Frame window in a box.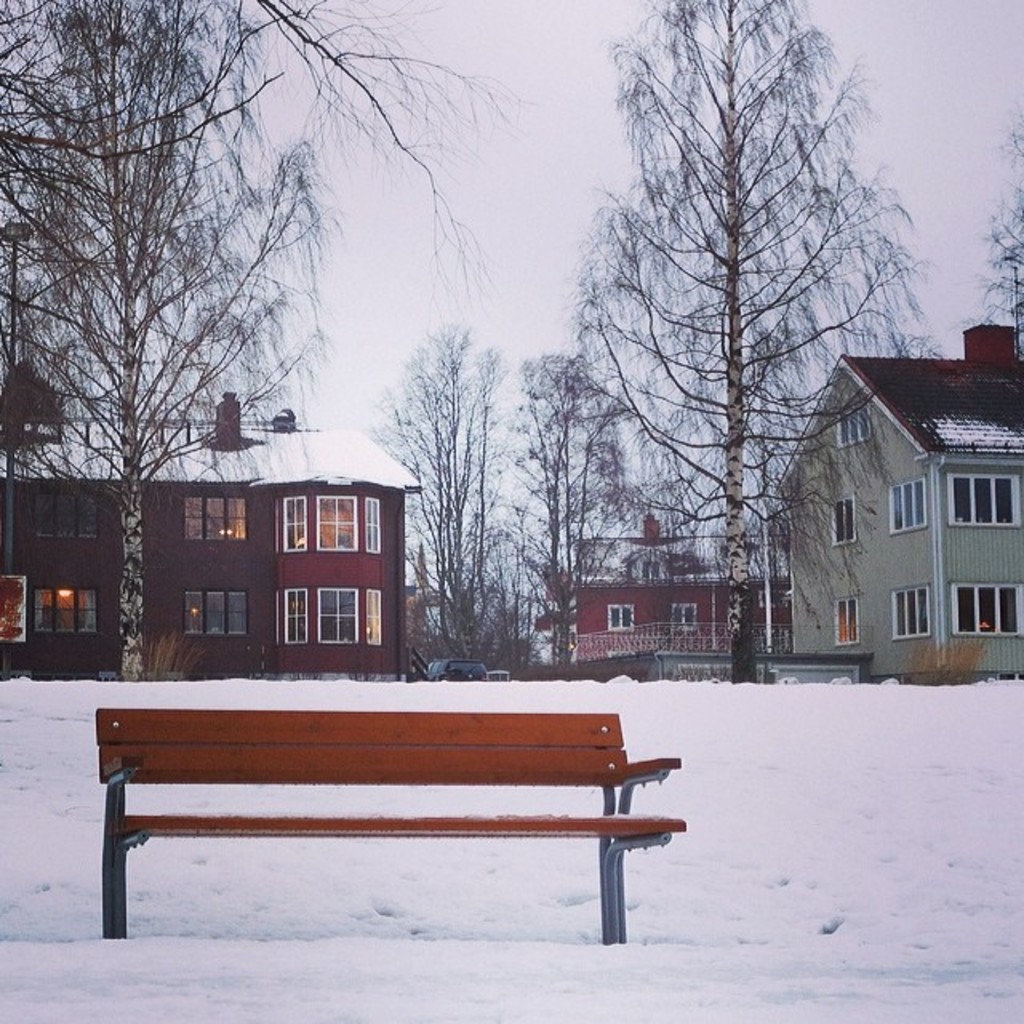
box(835, 595, 853, 650).
